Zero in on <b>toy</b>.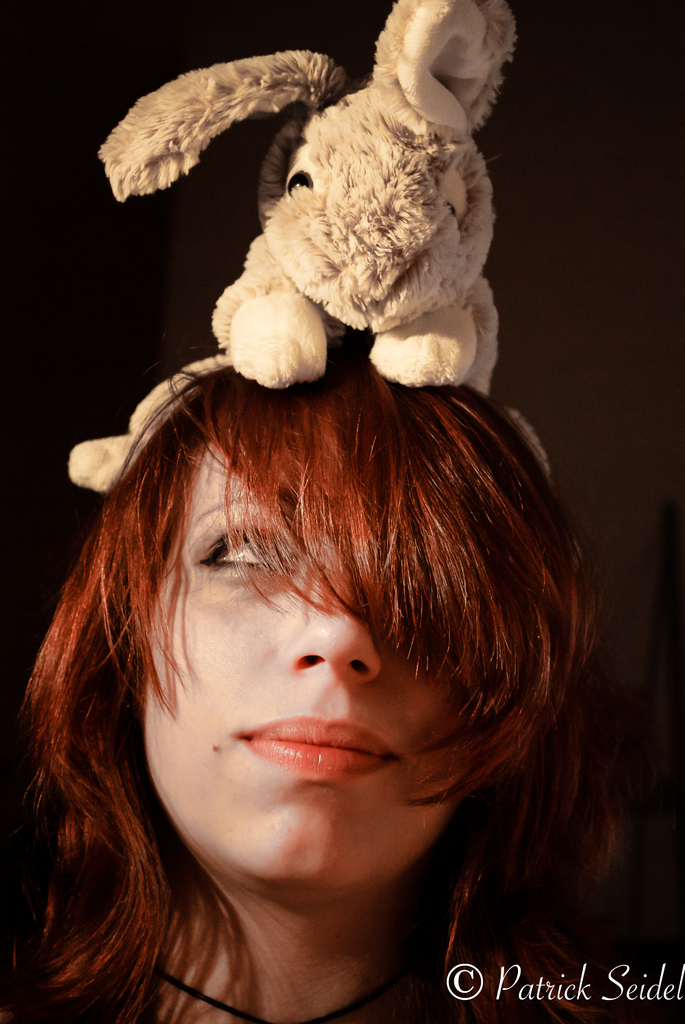
Zeroed in: 128/4/540/495.
